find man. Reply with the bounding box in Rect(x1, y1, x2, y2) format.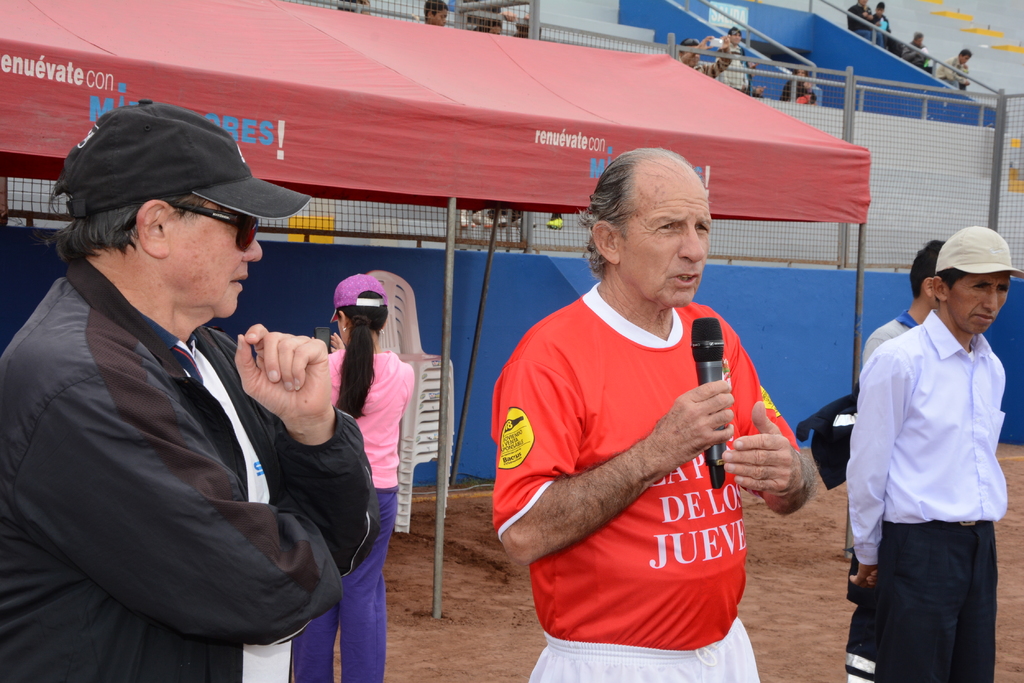
Rect(934, 50, 974, 92).
